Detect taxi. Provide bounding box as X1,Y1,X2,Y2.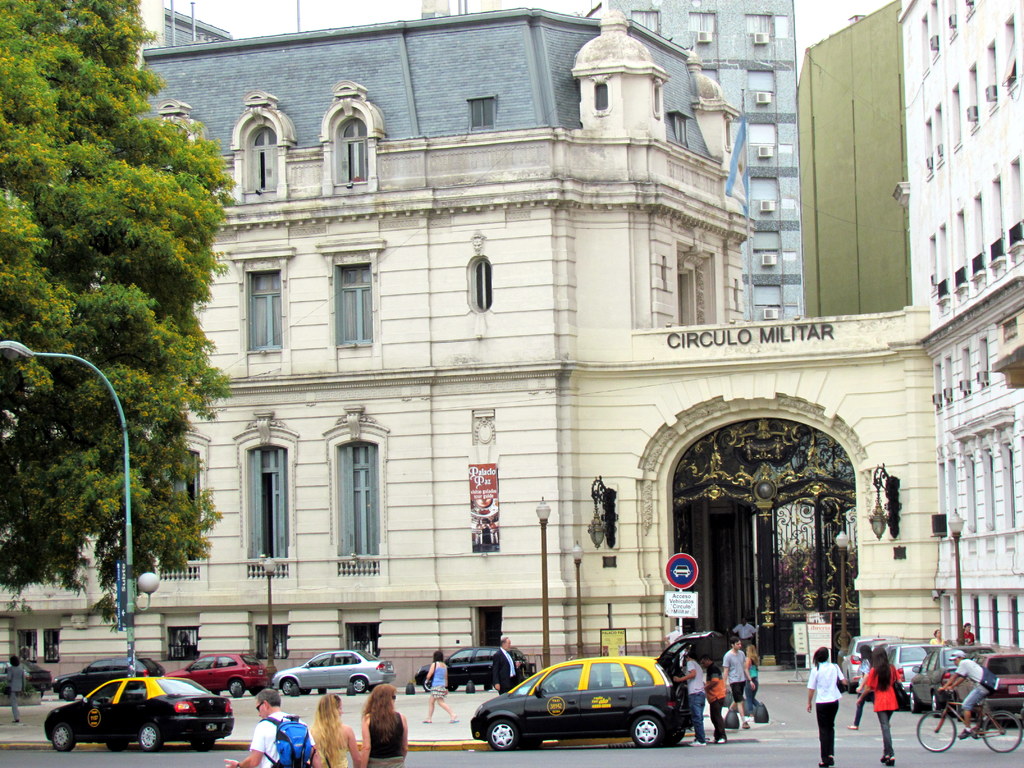
470,629,720,752.
